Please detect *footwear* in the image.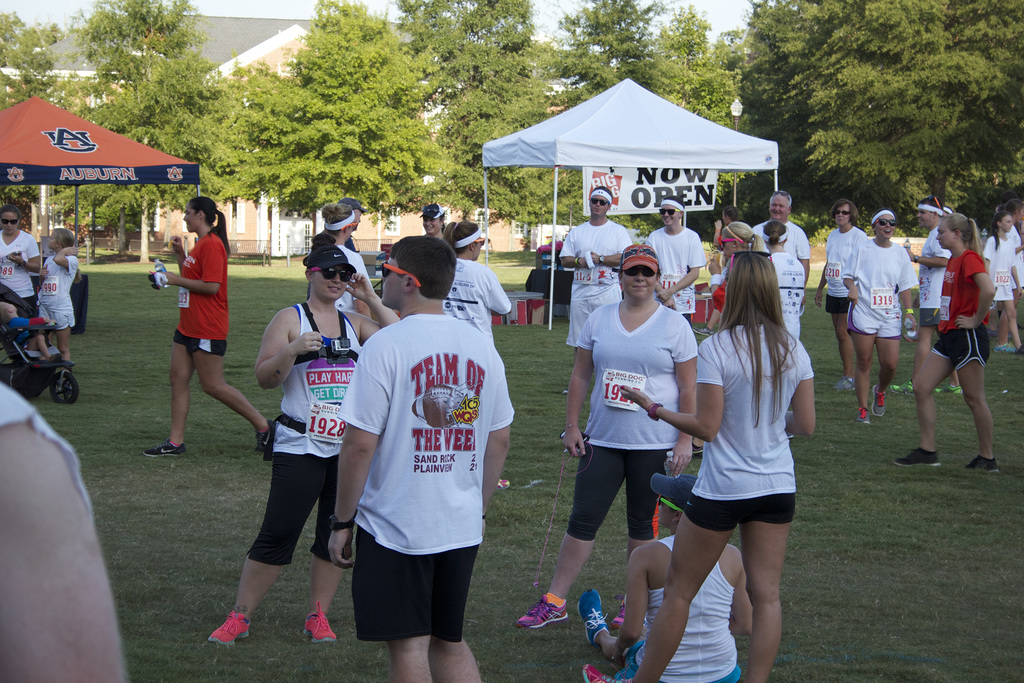
x1=303 y1=604 x2=337 y2=639.
